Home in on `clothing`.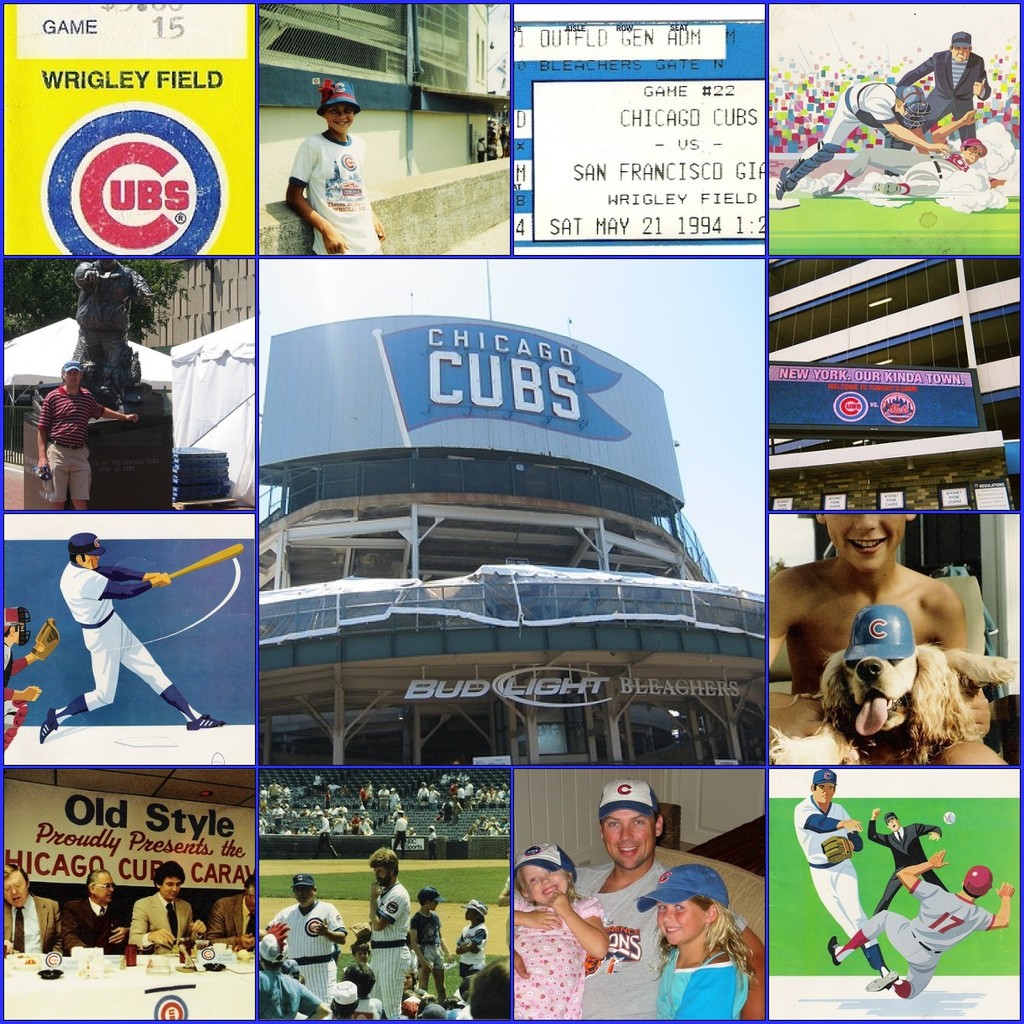
Homed in at l=901, t=49, r=993, b=145.
